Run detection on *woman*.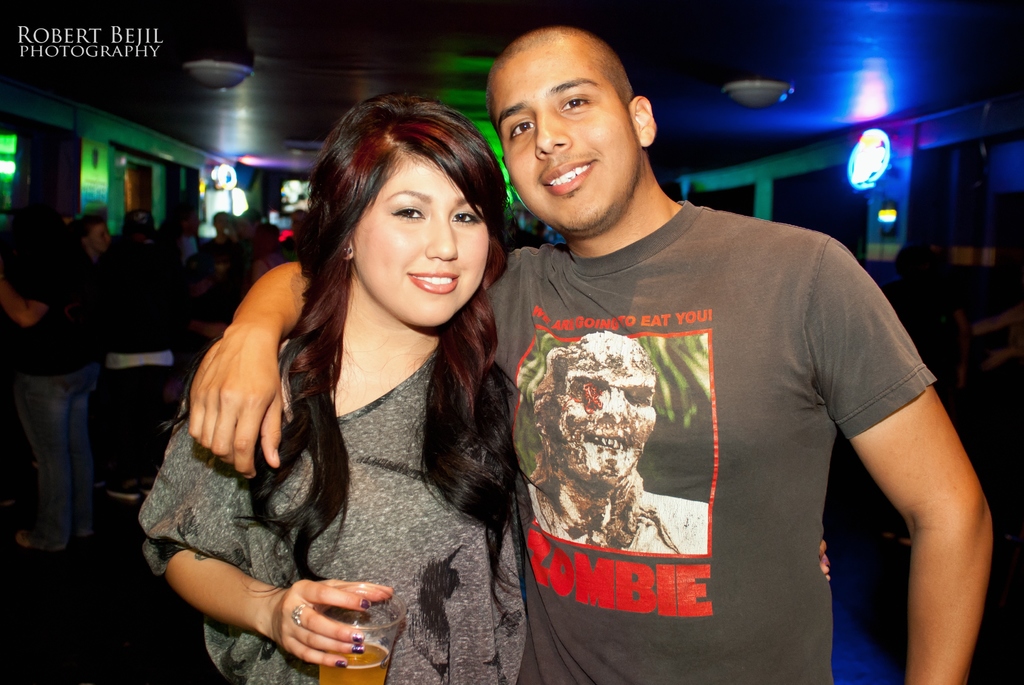
Result: (left=136, top=90, right=832, bottom=684).
